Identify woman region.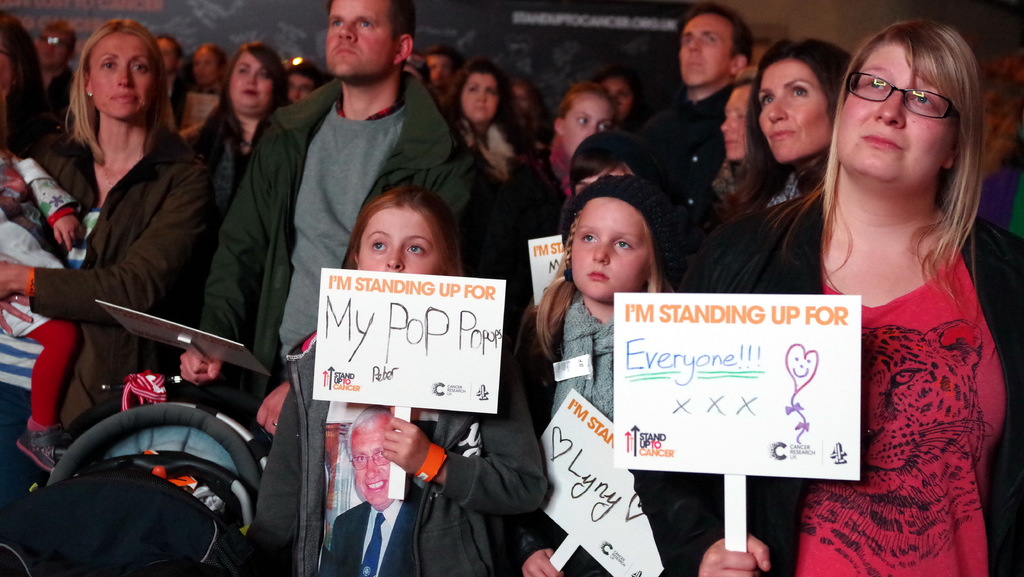
Region: 698,20,1014,576.
